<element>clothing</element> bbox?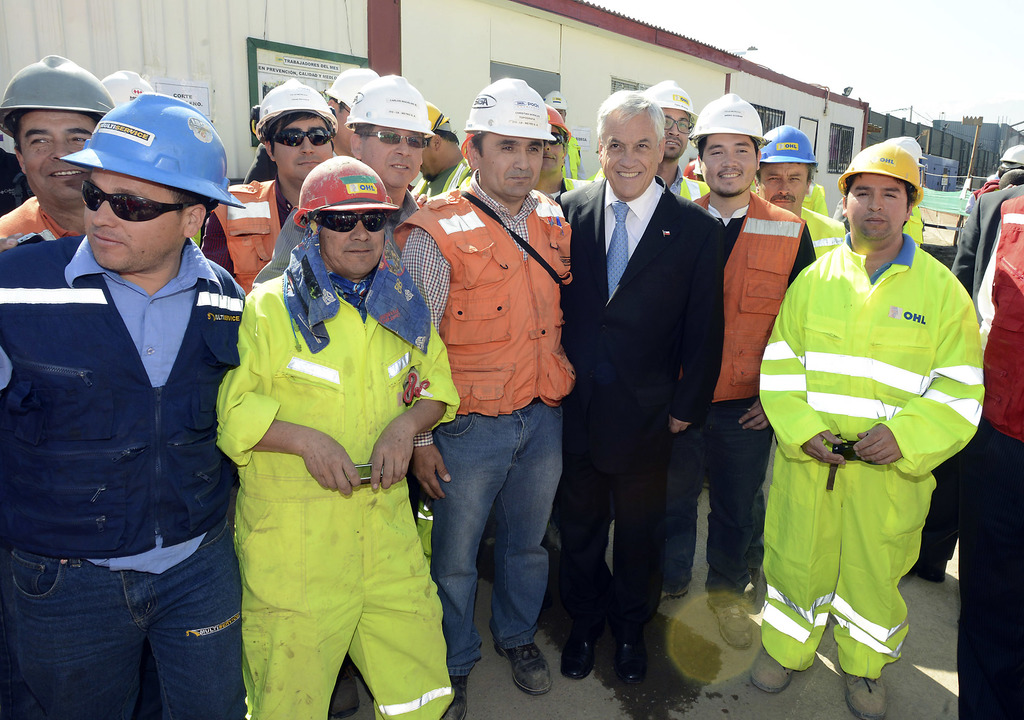
region(0, 197, 70, 259)
